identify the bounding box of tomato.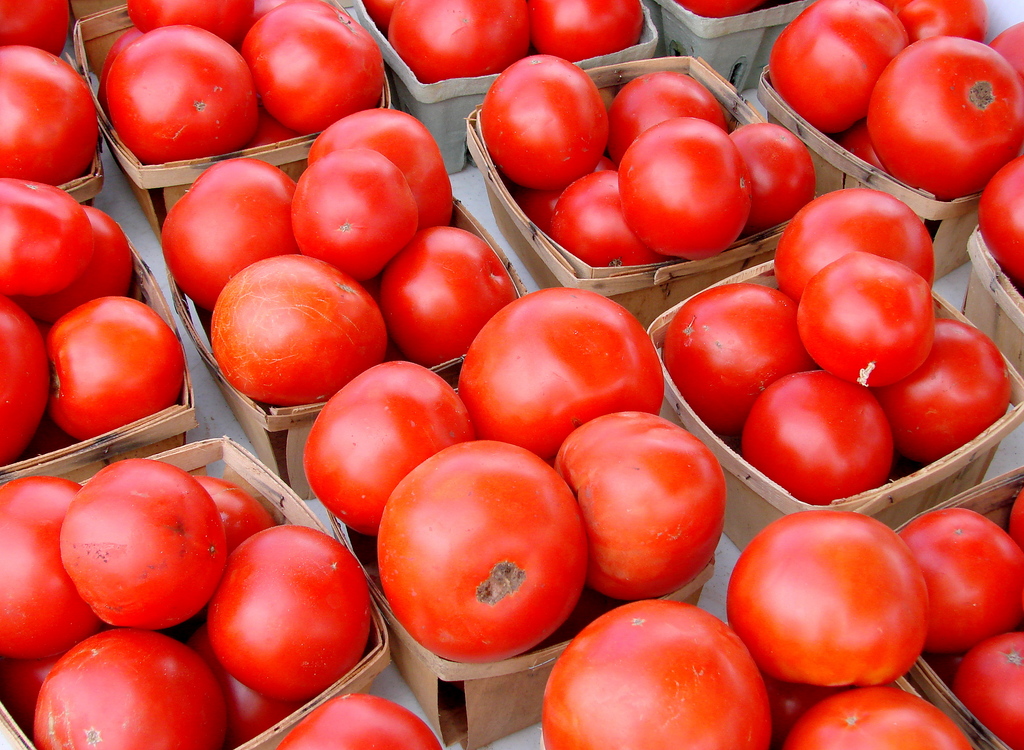
[125, 0, 260, 40].
